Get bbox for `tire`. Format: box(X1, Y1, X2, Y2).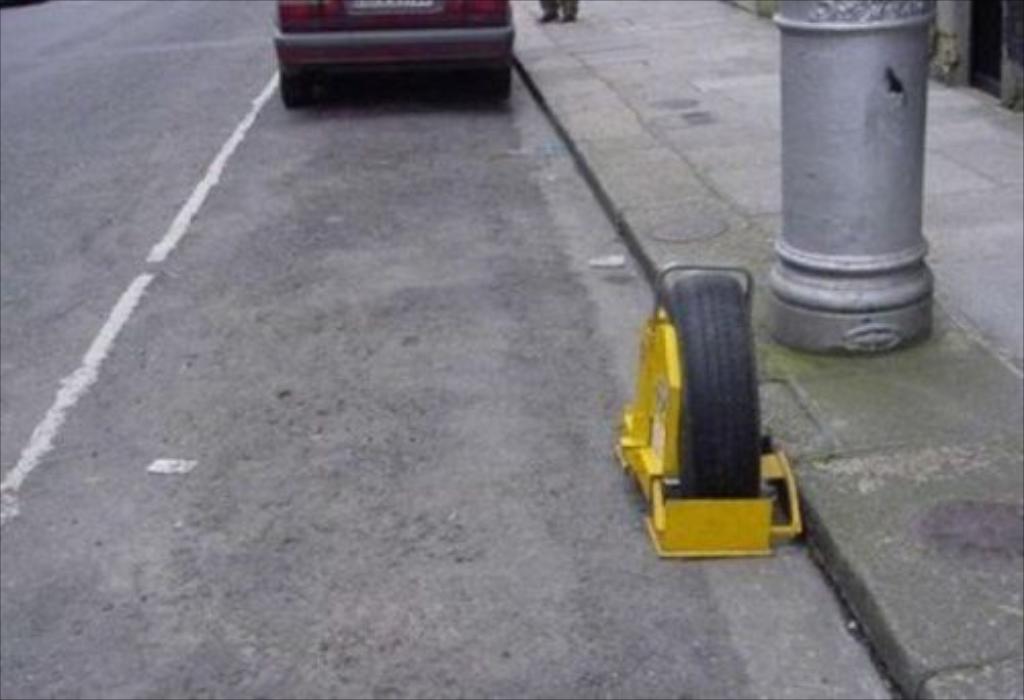
box(662, 268, 764, 506).
